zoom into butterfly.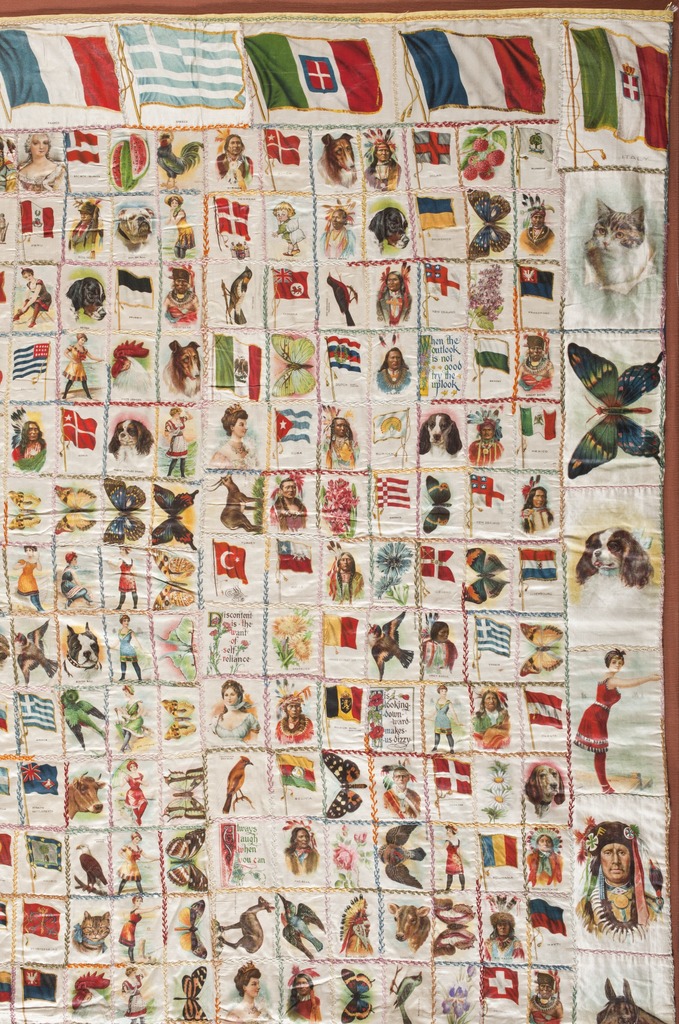
Zoom target: rect(5, 491, 53, 535).
